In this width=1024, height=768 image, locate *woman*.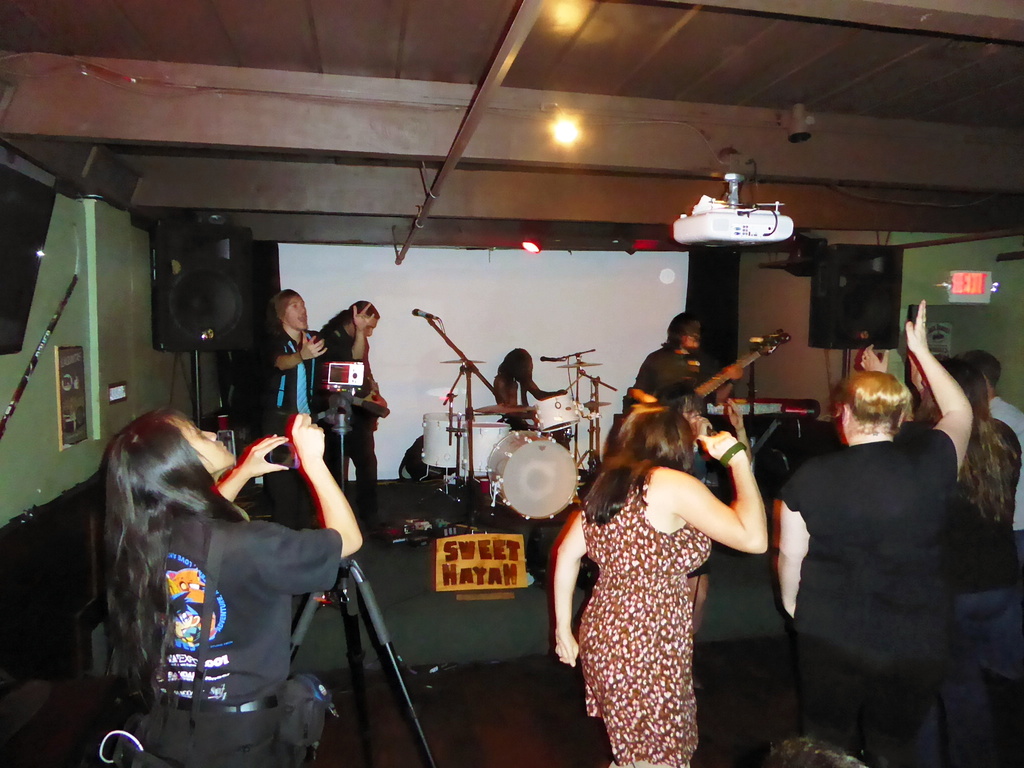
Bounding box: (773, 299, 975, 767).
